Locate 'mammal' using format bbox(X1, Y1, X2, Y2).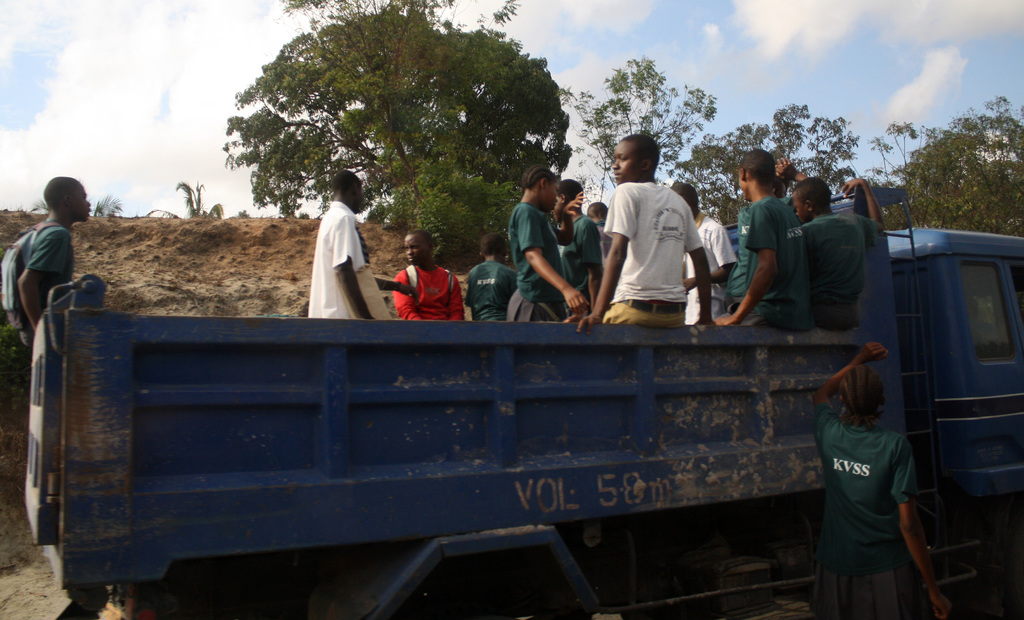
bbox(392, 228, 466, 321).
